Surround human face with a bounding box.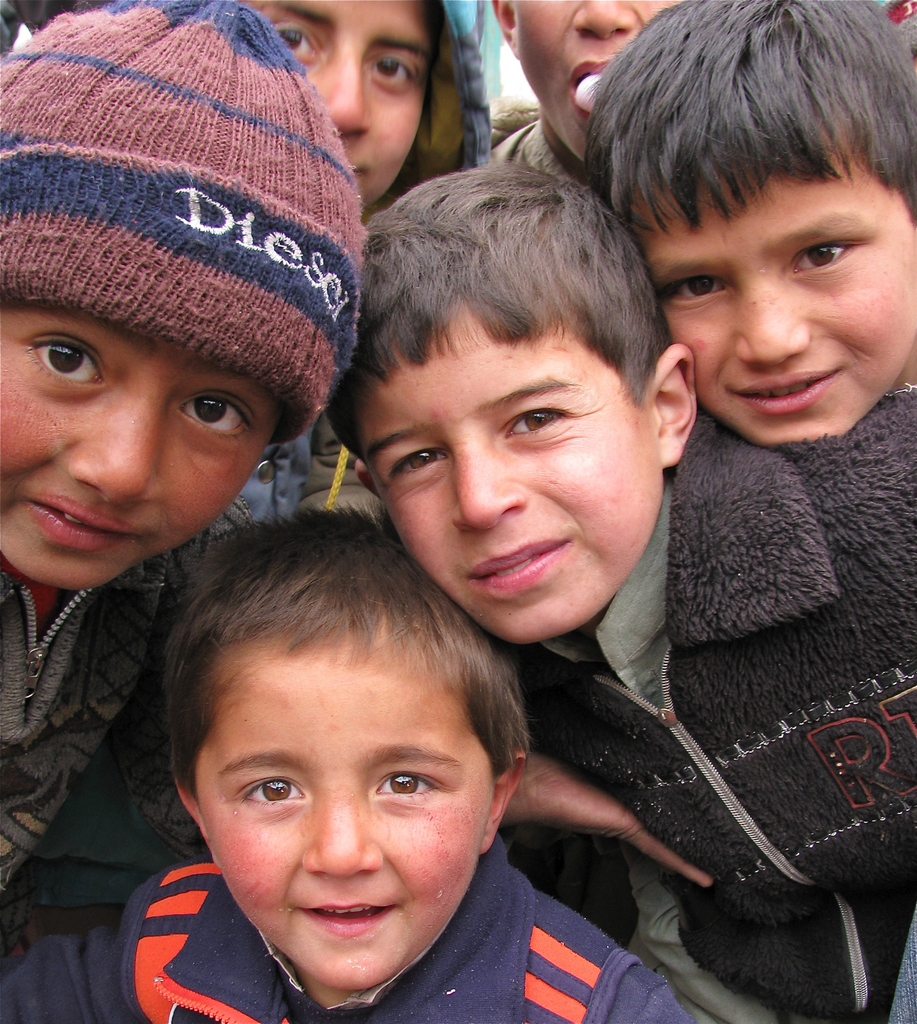
x1=196, y1=644, x2=504, y2=991.
